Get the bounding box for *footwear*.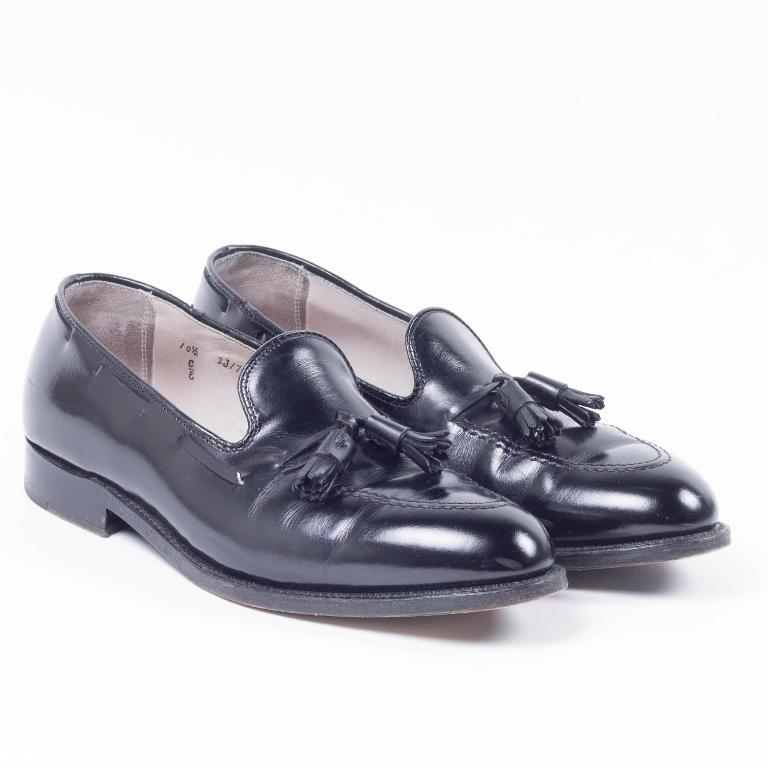
bbox=[192, 240, 728, 566].
